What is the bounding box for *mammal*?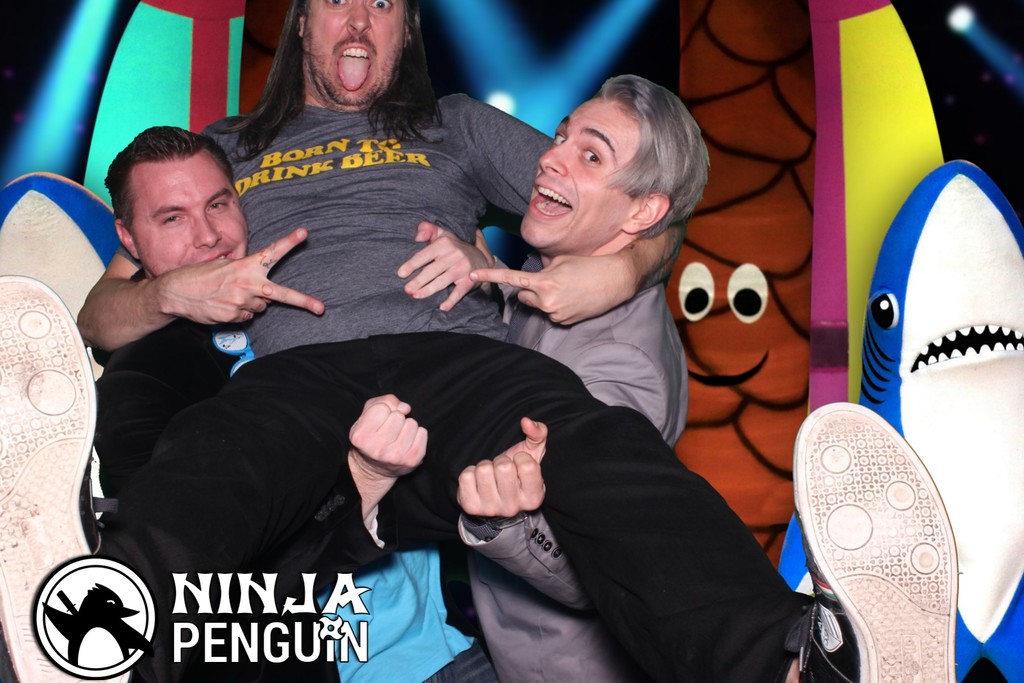
452 74 712 682.
